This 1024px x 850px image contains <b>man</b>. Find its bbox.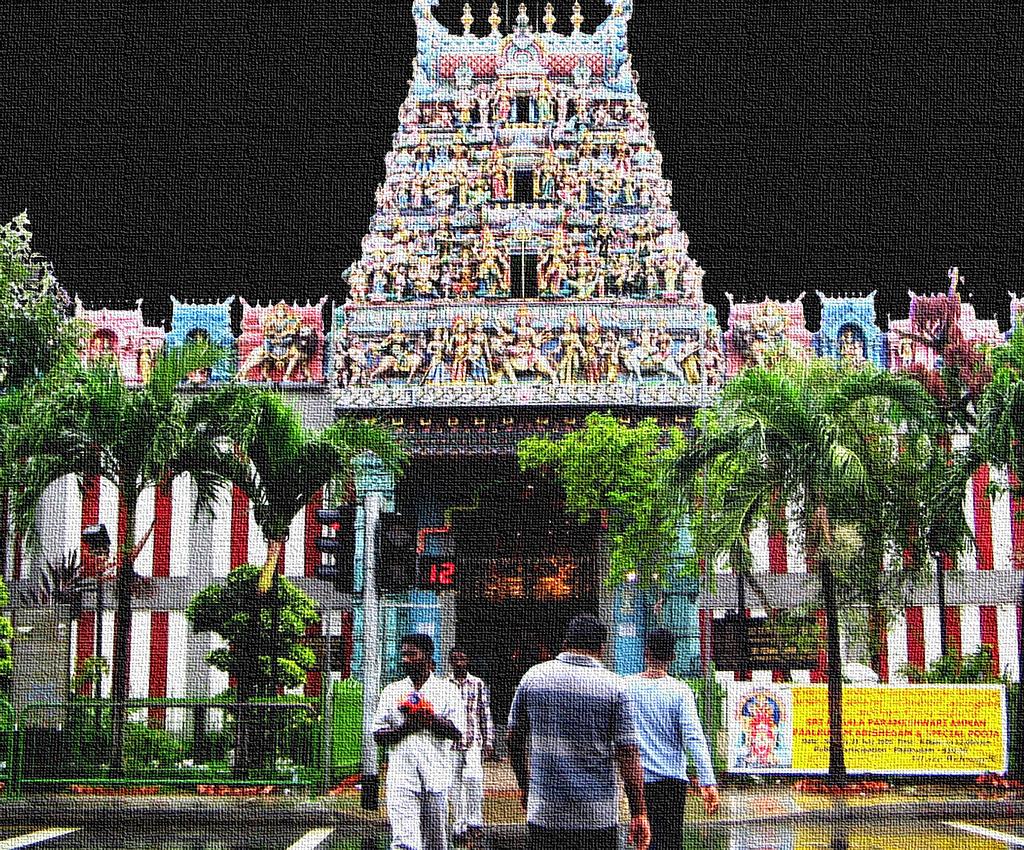
437, 645, 497, 840.
